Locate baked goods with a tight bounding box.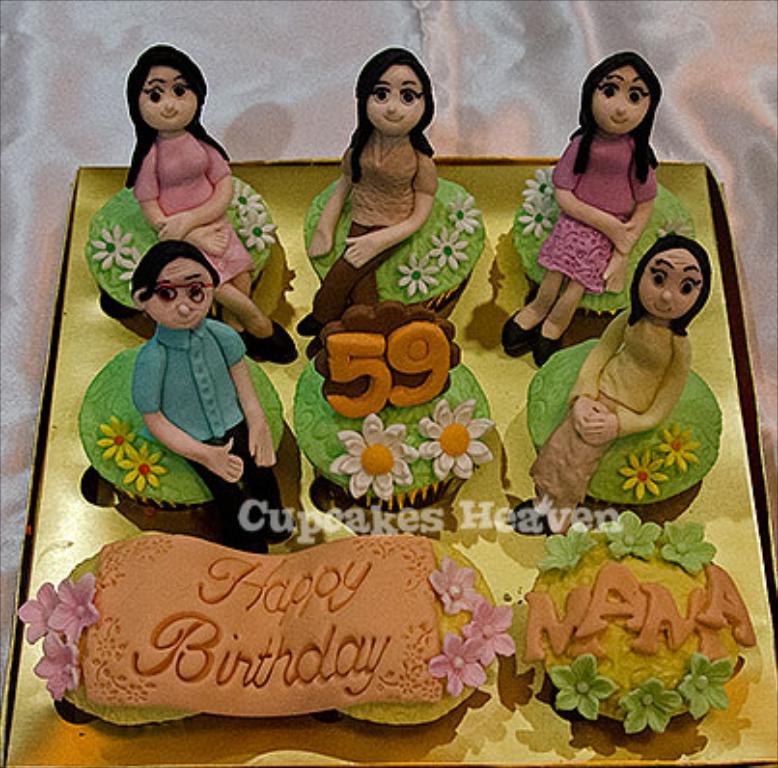
(left=508, top=232, right=724, bottom=540).
